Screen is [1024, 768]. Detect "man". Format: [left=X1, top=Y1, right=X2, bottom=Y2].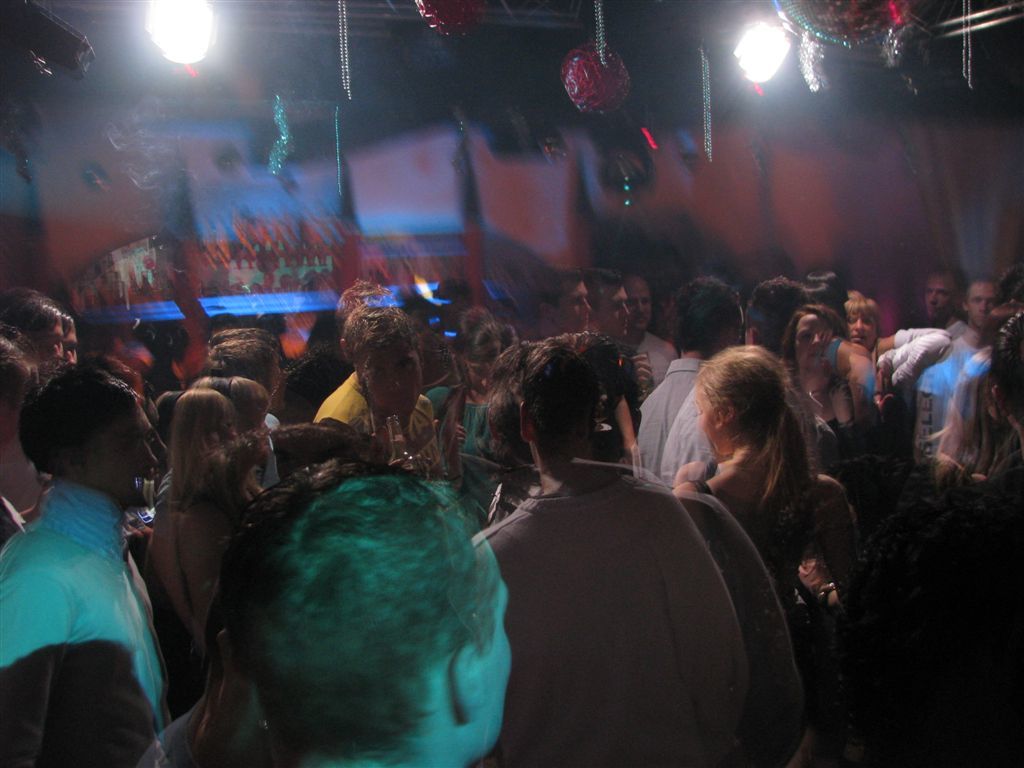
[left=0, top=363, right=184, bottom=749].
